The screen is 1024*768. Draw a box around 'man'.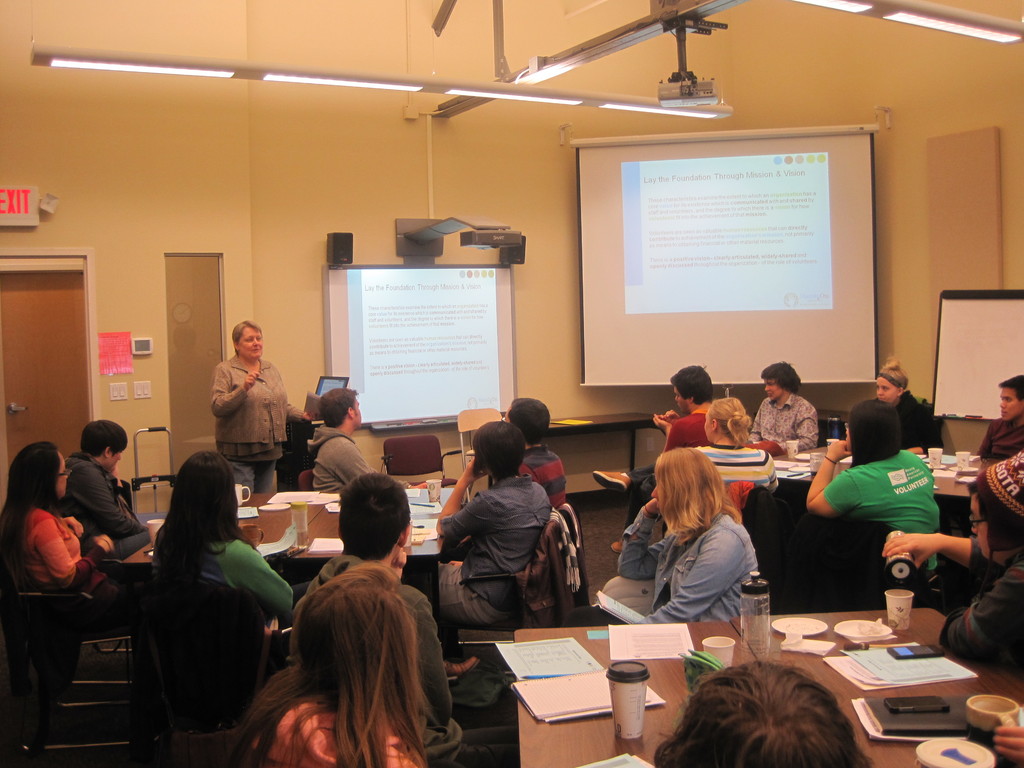
BBox(60, 419, 155, 554).
